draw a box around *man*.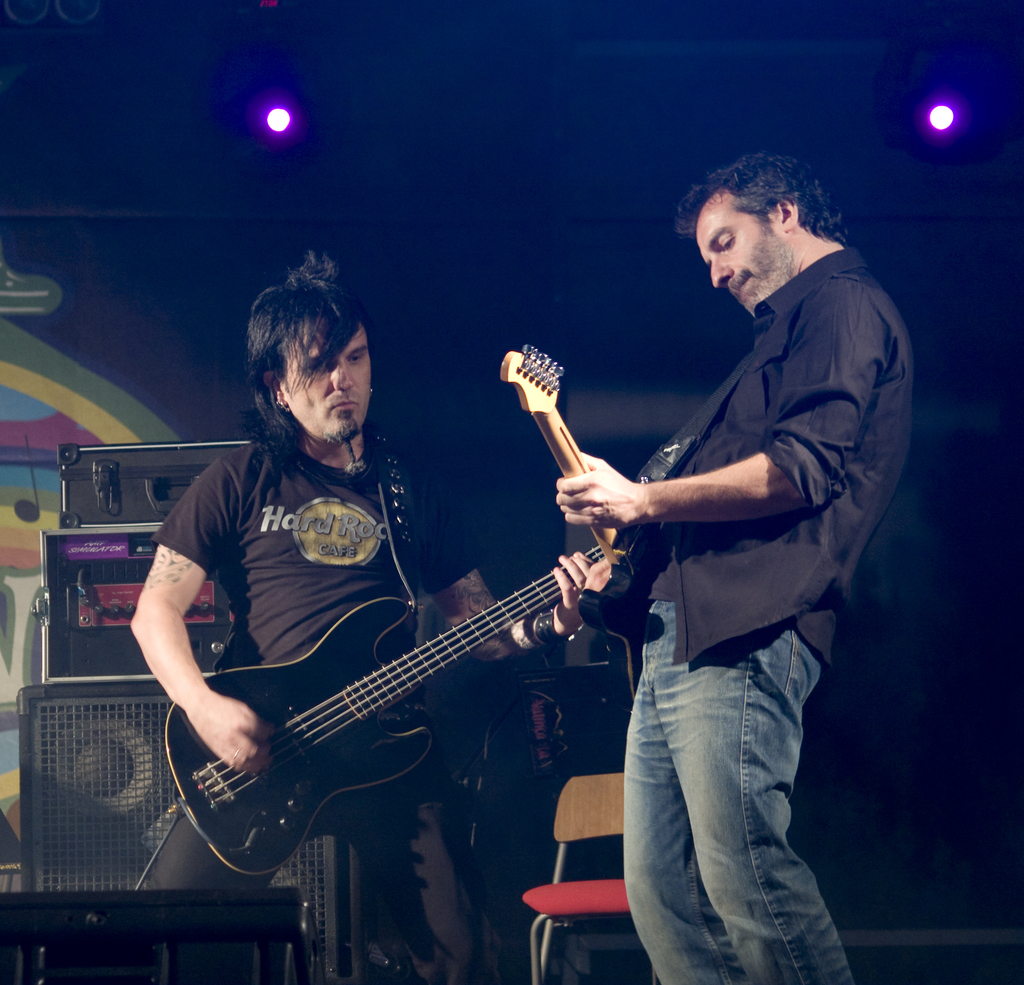
bbox=[540, 148, 924, 984].
